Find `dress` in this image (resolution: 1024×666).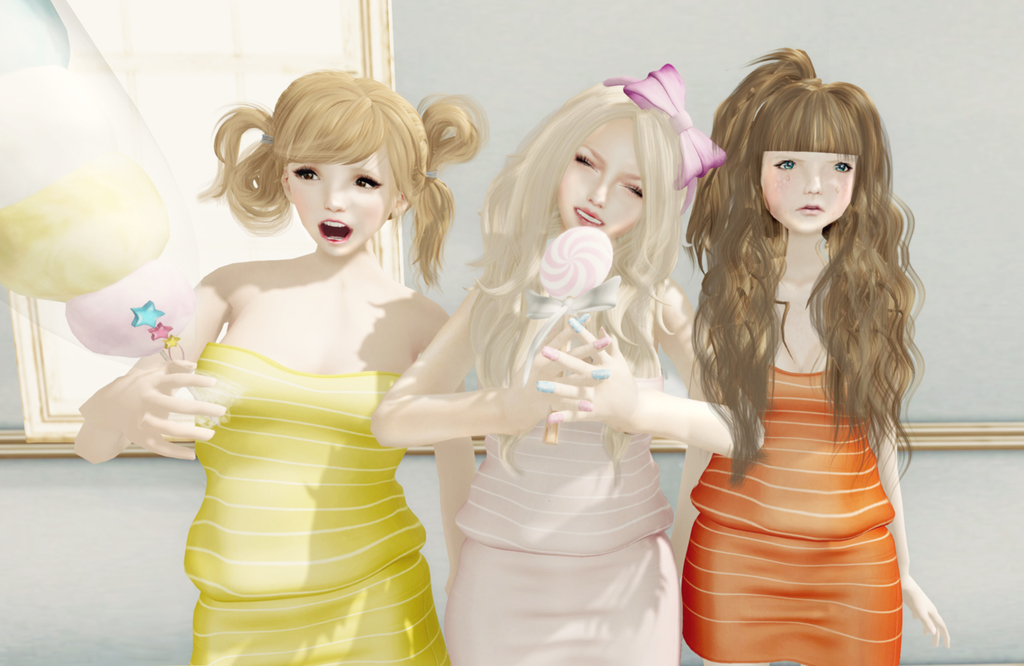
420/181/719/656.
